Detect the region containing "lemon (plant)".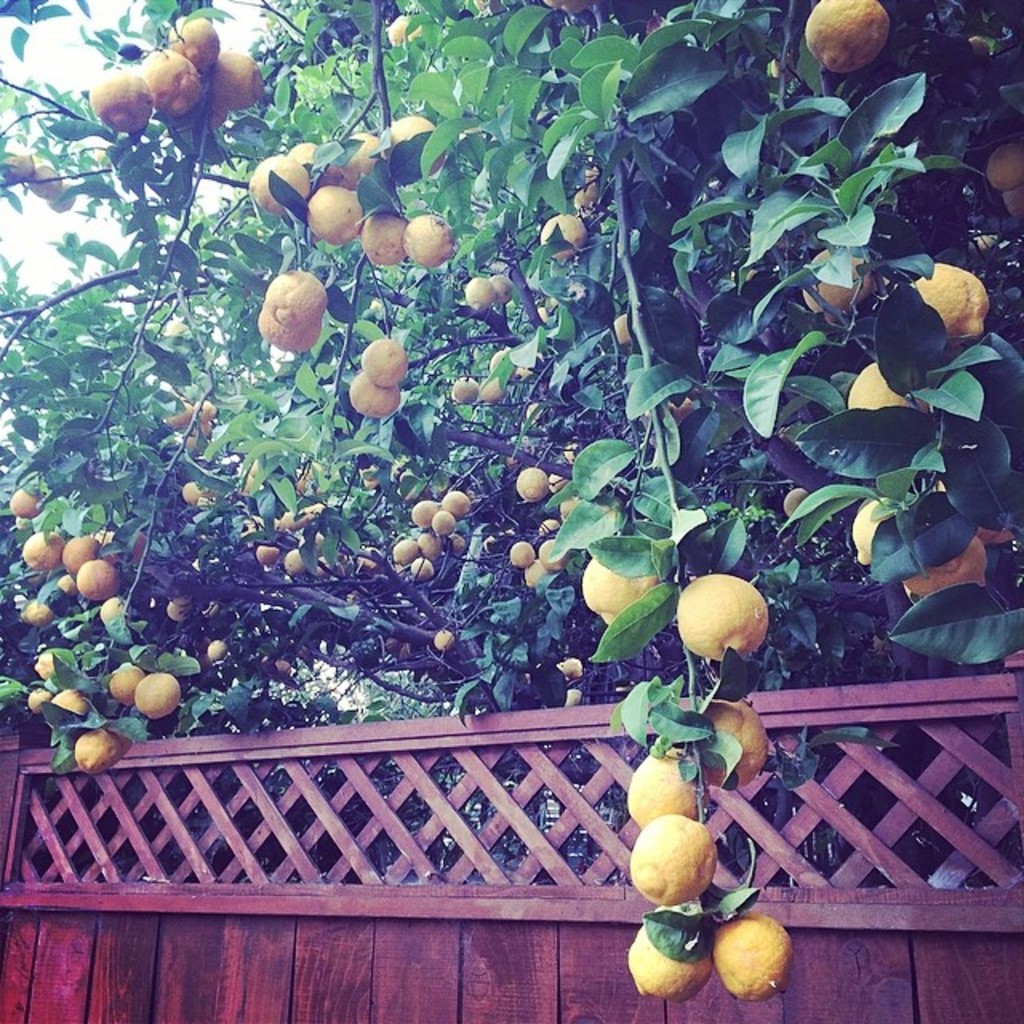
crop(170, 14, 222, 67).
